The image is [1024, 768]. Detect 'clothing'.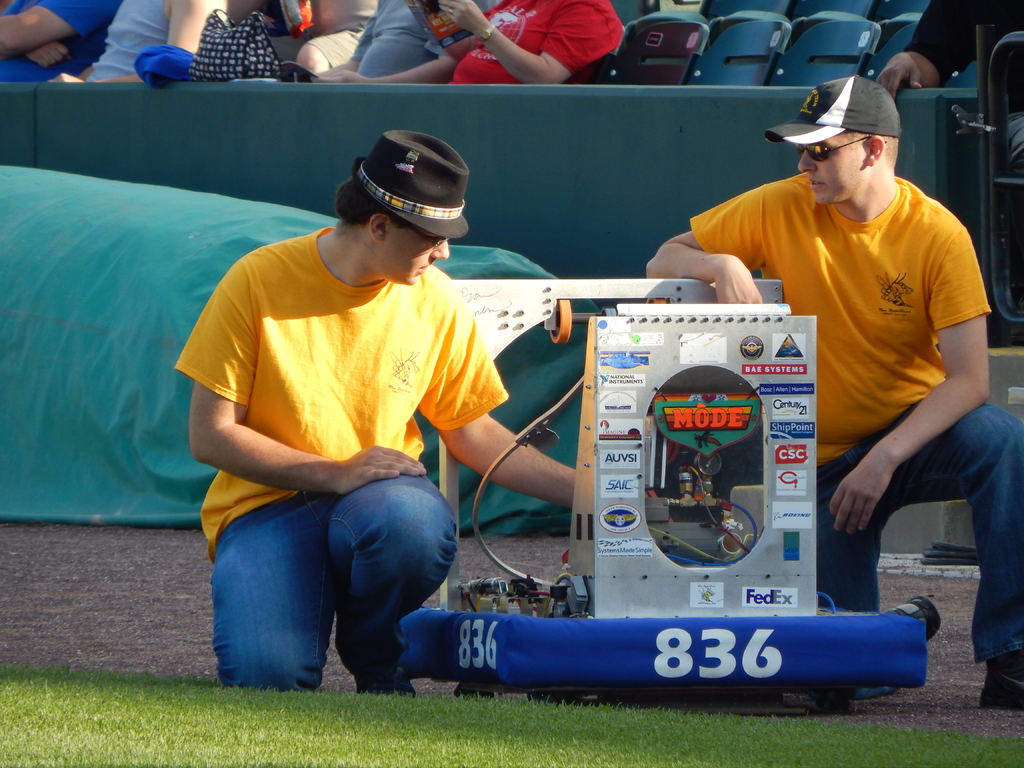
Detection: <region>353, 0, 460, 86</region>.
